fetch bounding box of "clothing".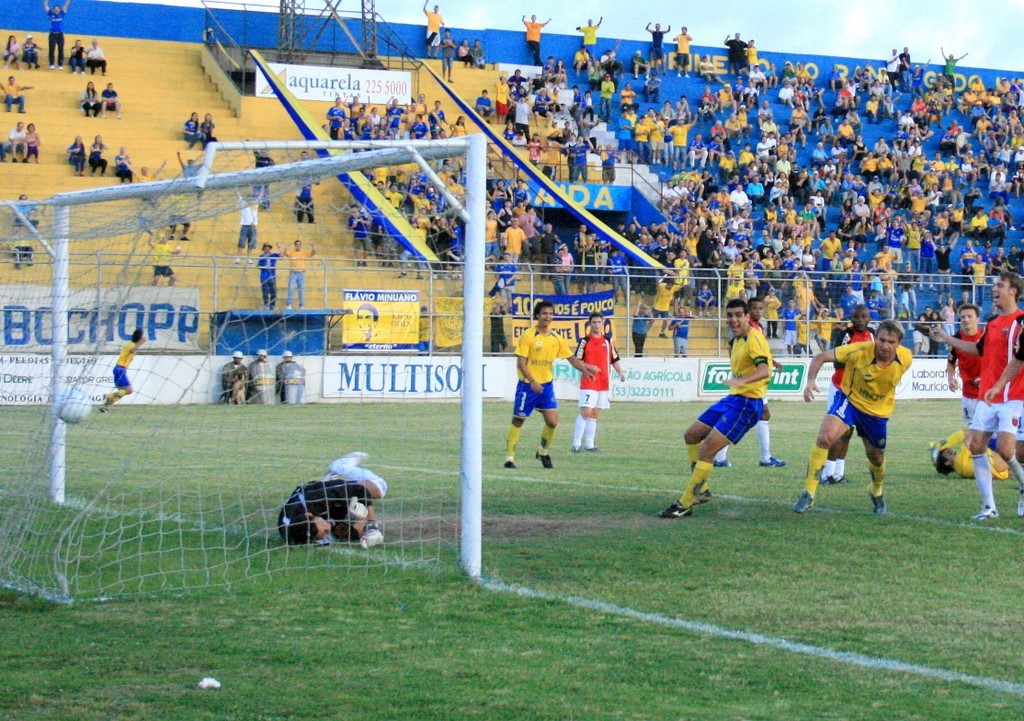
Bbox: [x1=15, y1=200, x2=37, y2=225].
